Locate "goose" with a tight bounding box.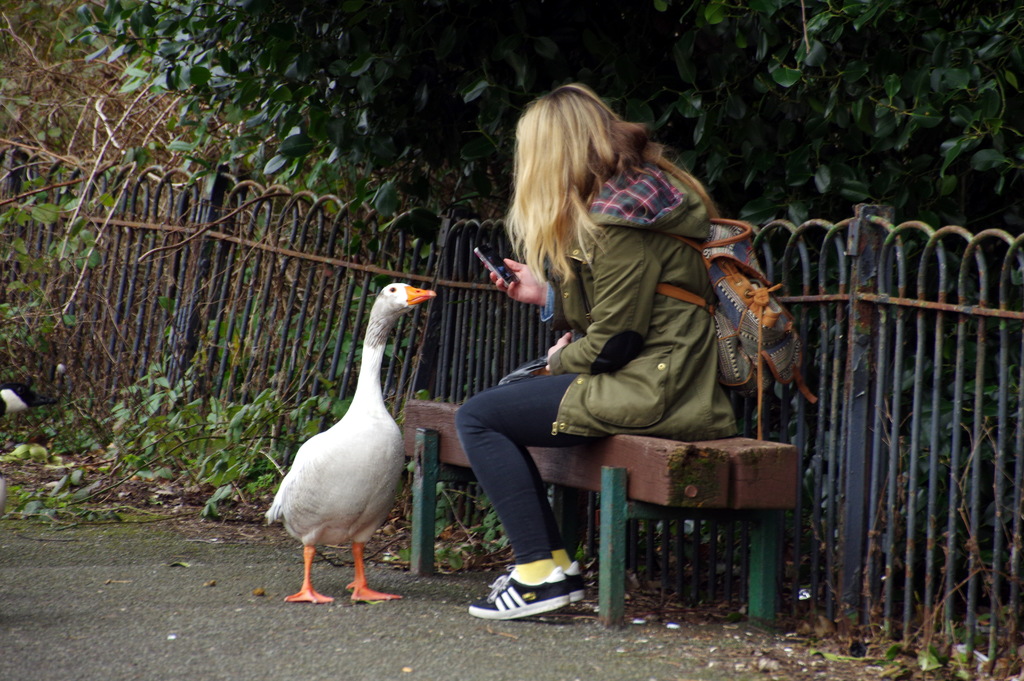
(x1=264, y1=279, x2=438, y2=615).
